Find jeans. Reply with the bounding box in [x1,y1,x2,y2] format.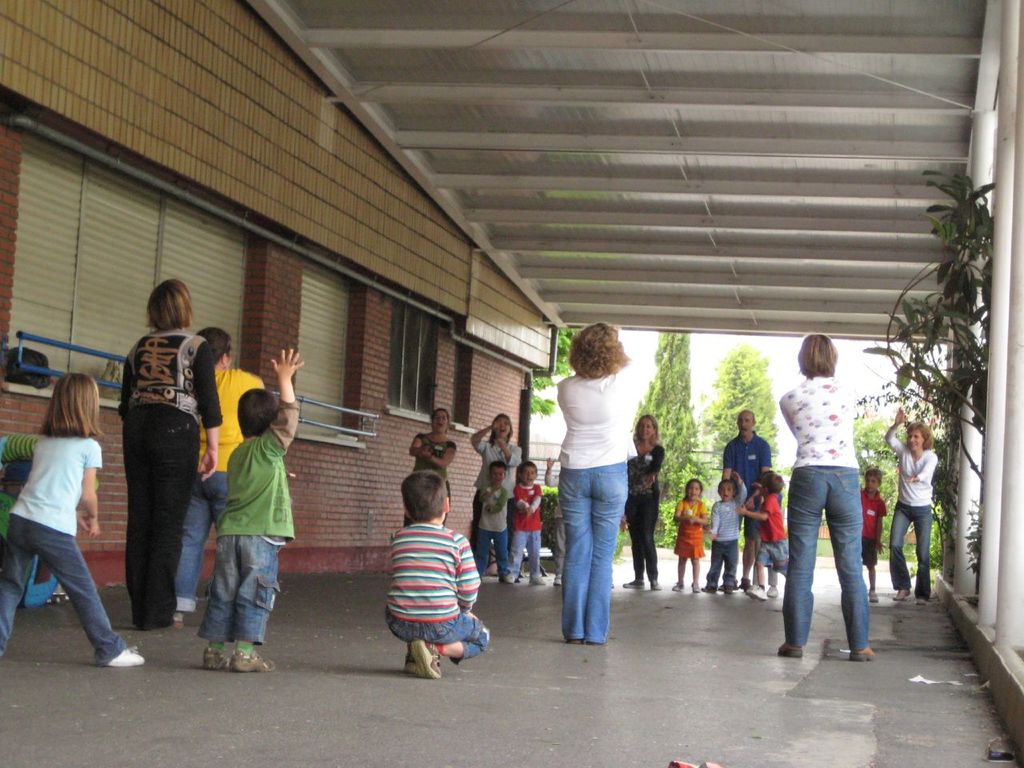
[514,530,538,572].
